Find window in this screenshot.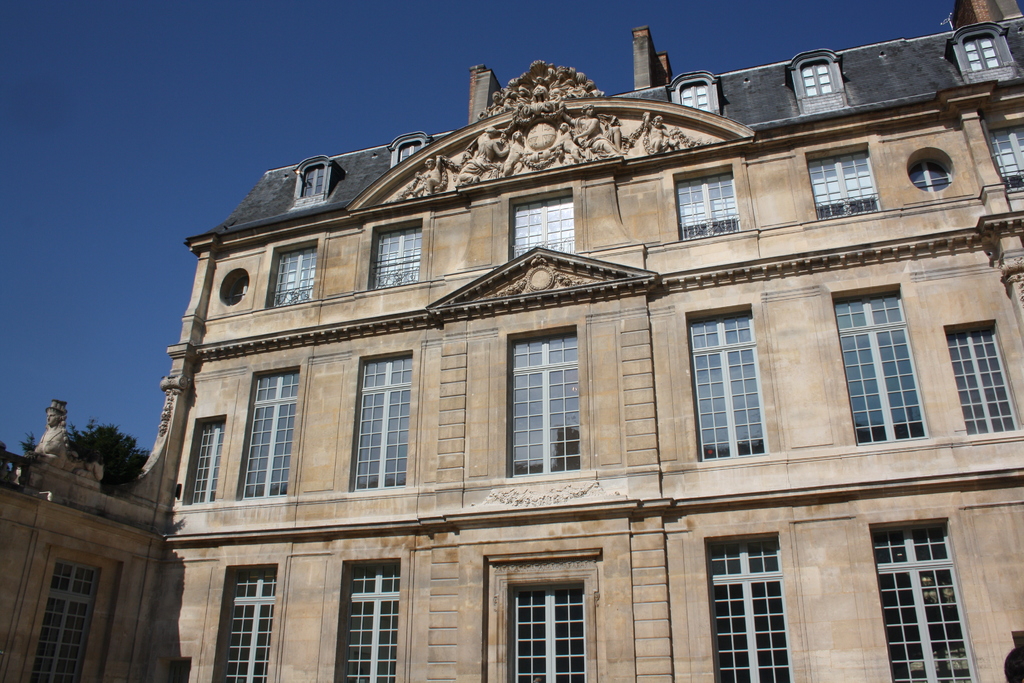
The bounding box for window is 694 287 777 469.
